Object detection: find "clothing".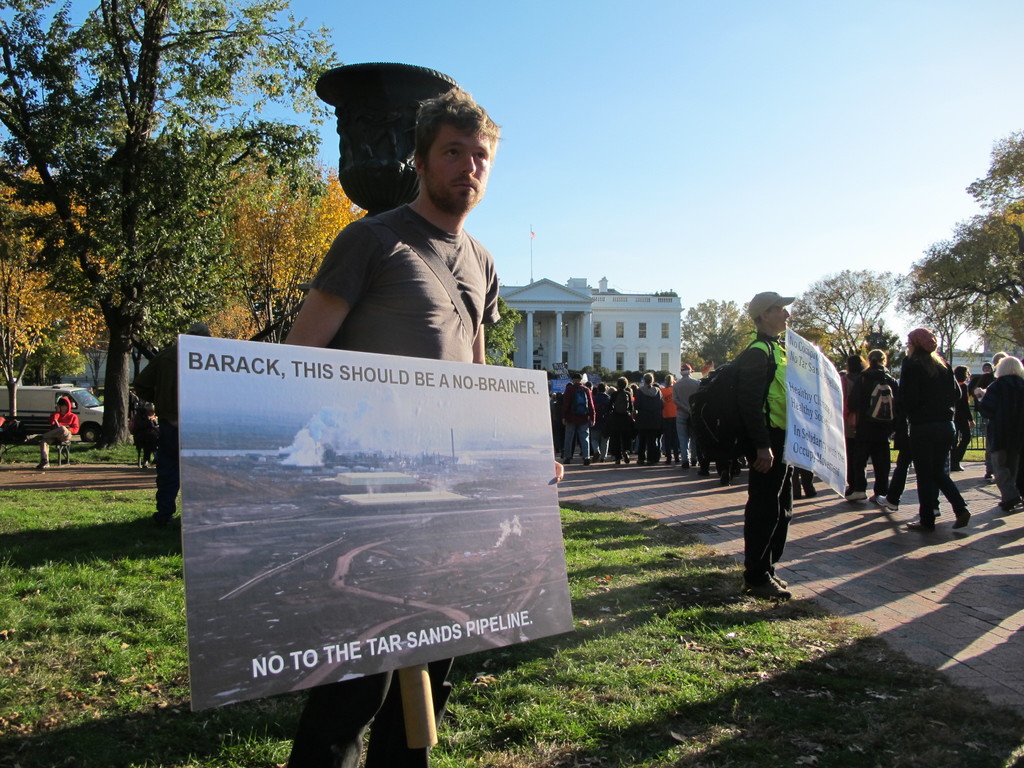
551 378 591 453.
